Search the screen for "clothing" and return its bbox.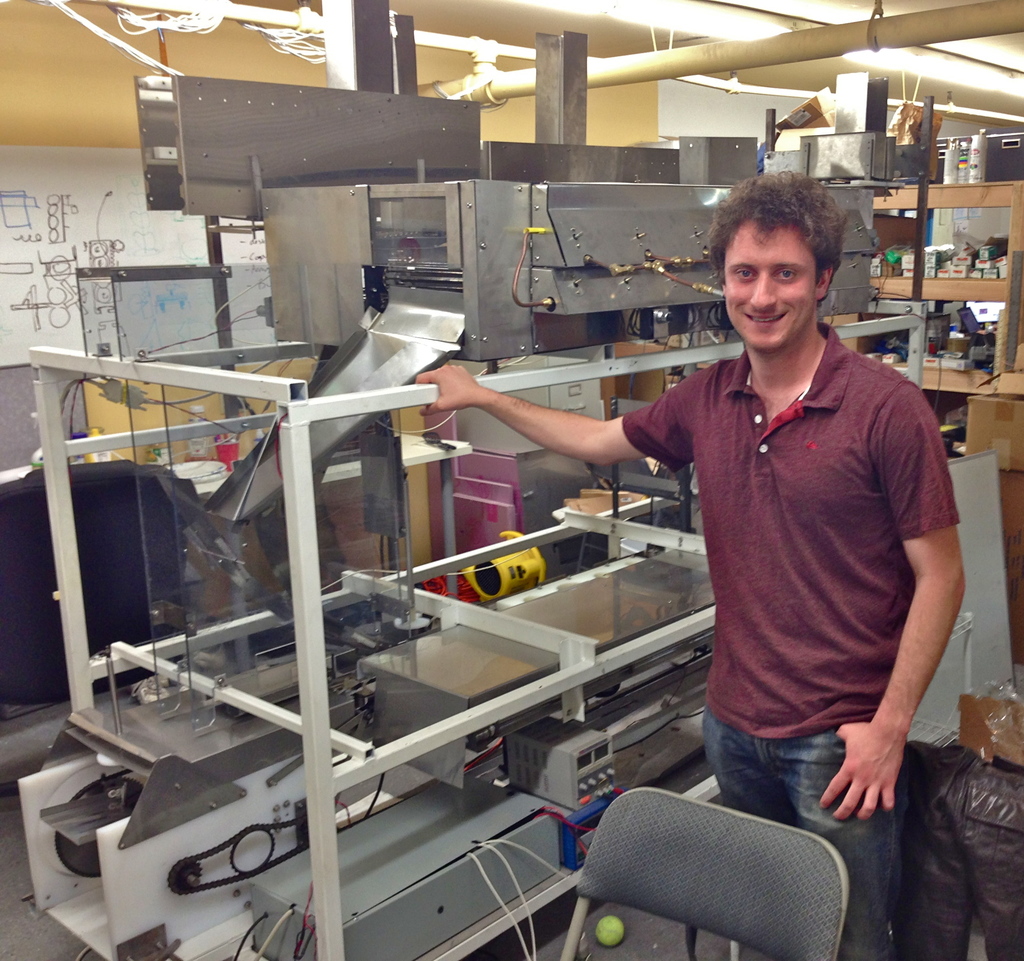
Found: [617, 316, 964, 960].
